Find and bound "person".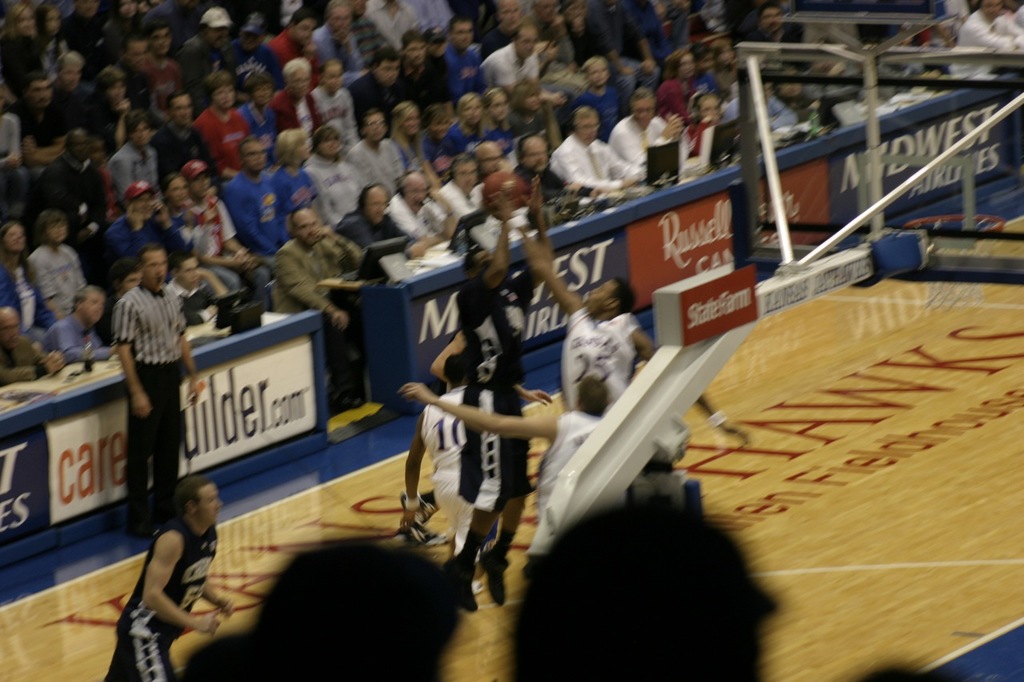
Bound: (x1=559, y1=101, x2=658, y2=188).
